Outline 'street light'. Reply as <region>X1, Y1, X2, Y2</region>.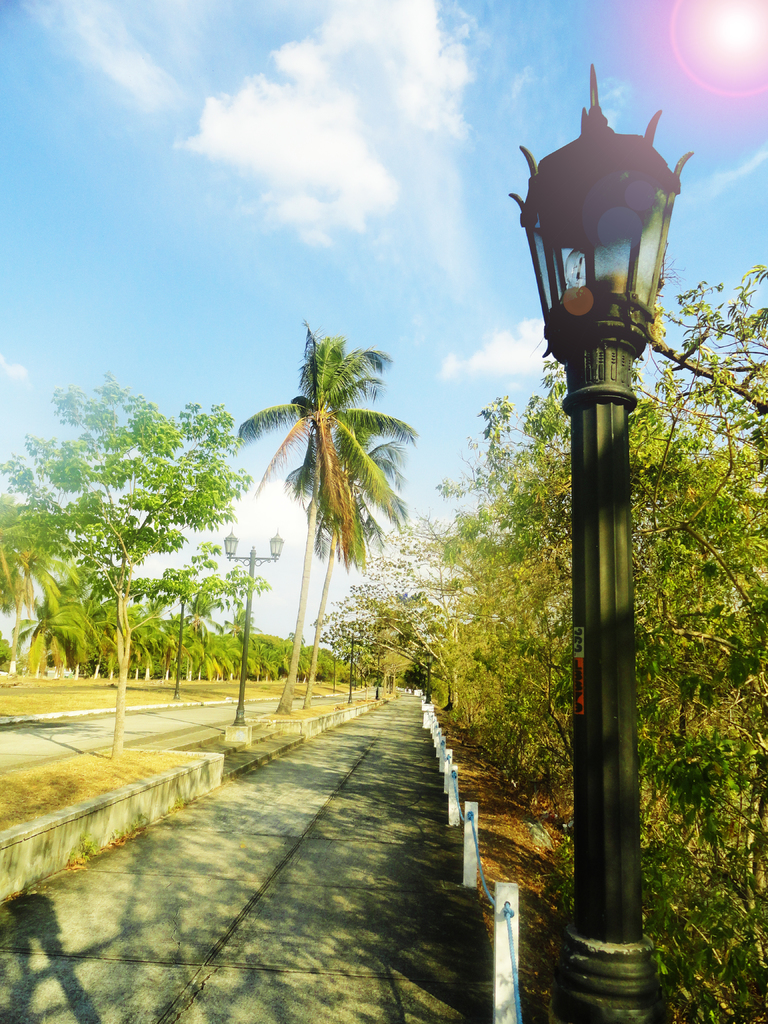
<region>511, 63, 698, 1023</region>.
